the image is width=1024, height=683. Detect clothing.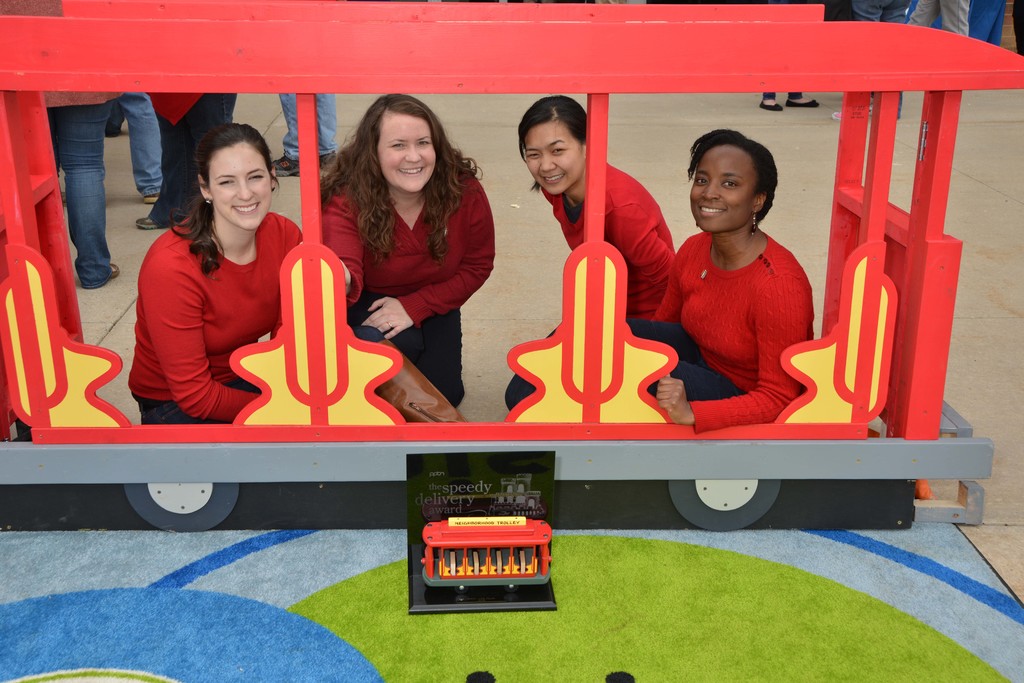
Detection: locate(835, 0, 902, 30).
